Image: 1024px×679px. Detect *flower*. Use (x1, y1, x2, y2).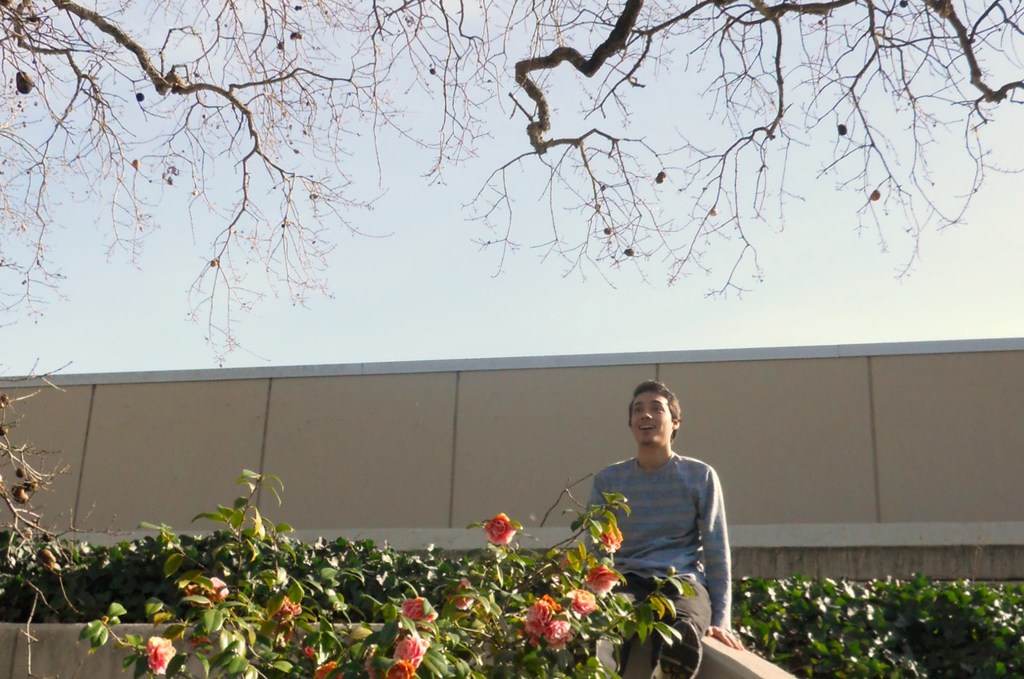
(386, 660, 415, 678).
